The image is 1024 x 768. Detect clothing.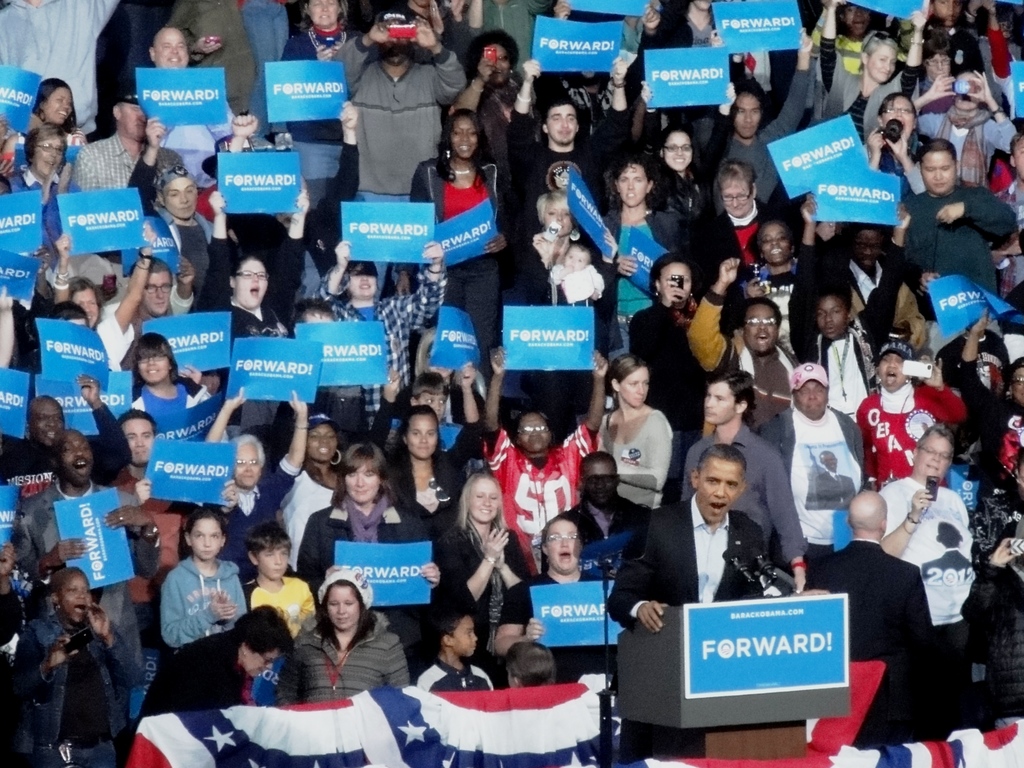
Detection: 22,485,138,623.
